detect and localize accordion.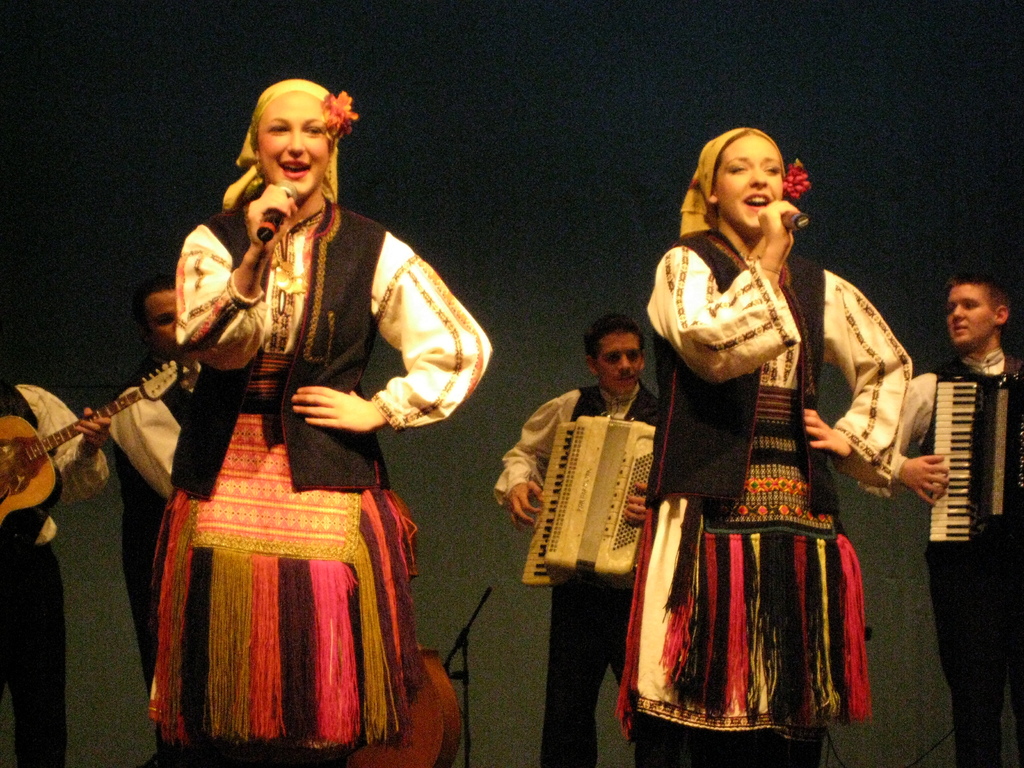
Localized at x1=934 y1=371 x2=1023 y2=548.
